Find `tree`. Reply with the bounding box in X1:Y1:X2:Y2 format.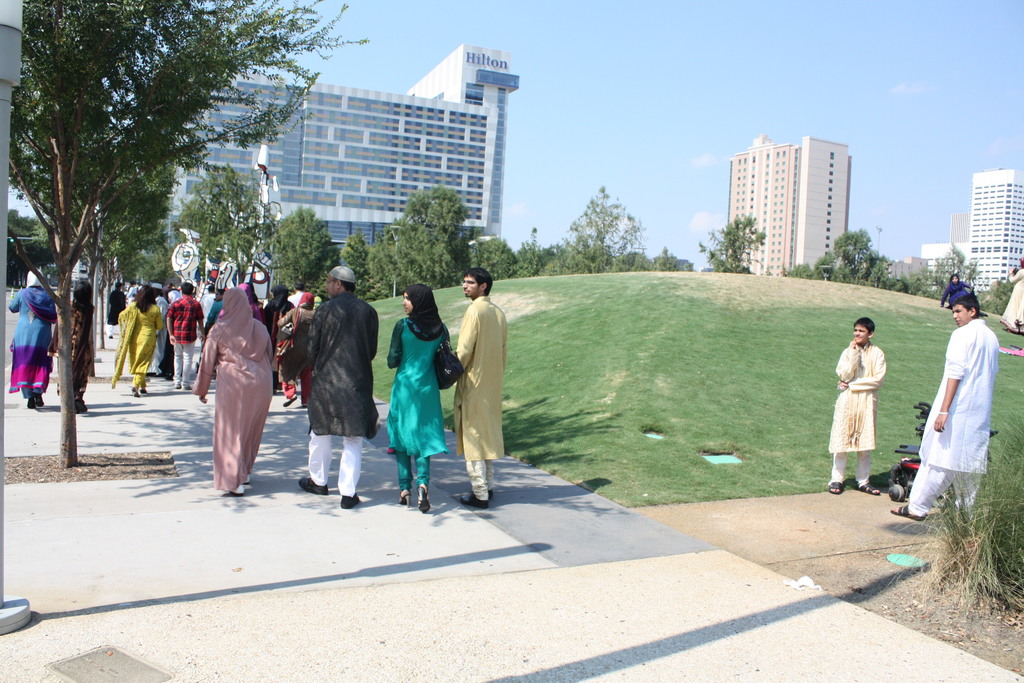
395:185:475:286.
